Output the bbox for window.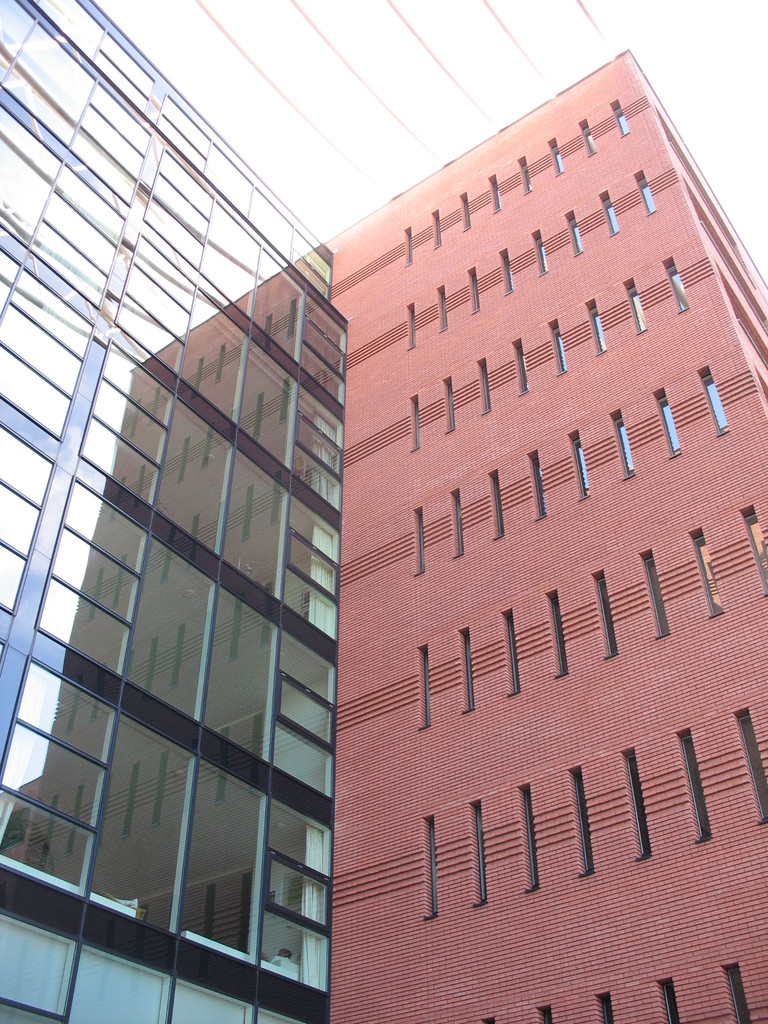
detection(659, 981, 682, 1023).
